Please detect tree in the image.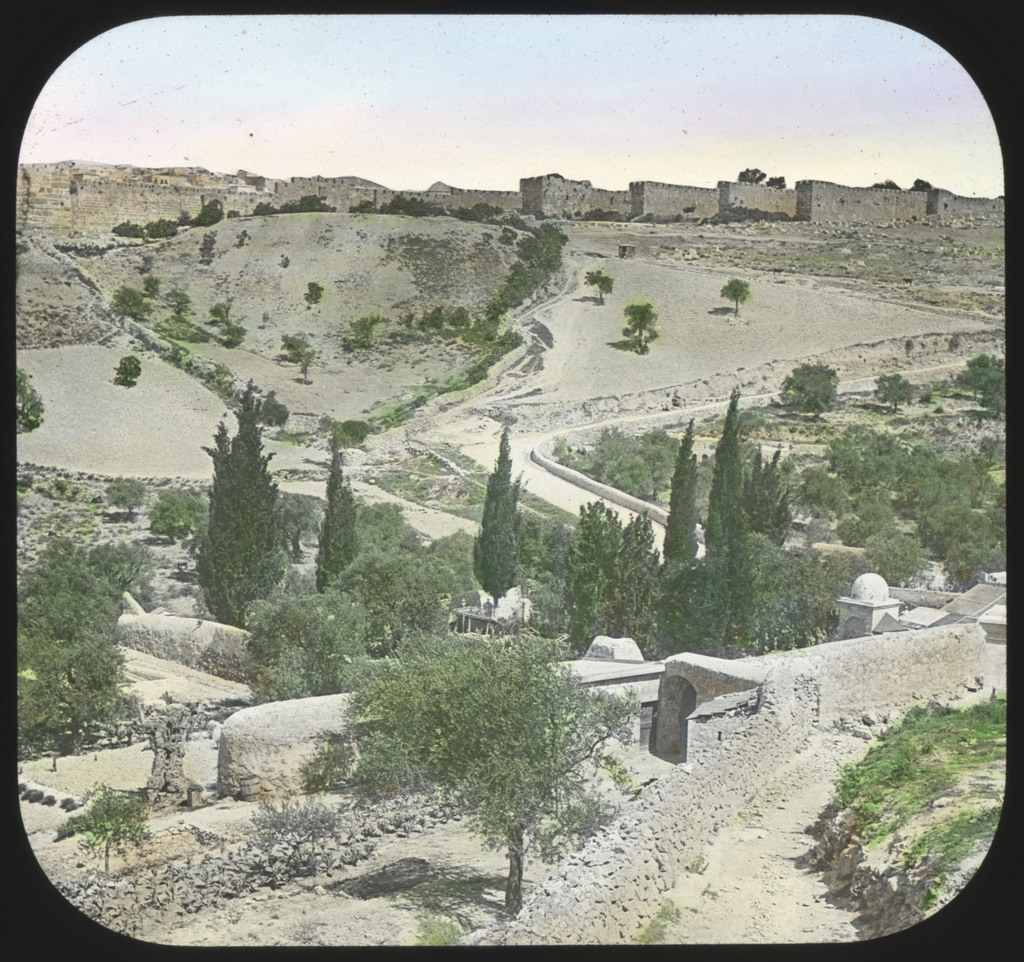
pyautogui.locateOnScreen(956, 351, 1022, 440).
